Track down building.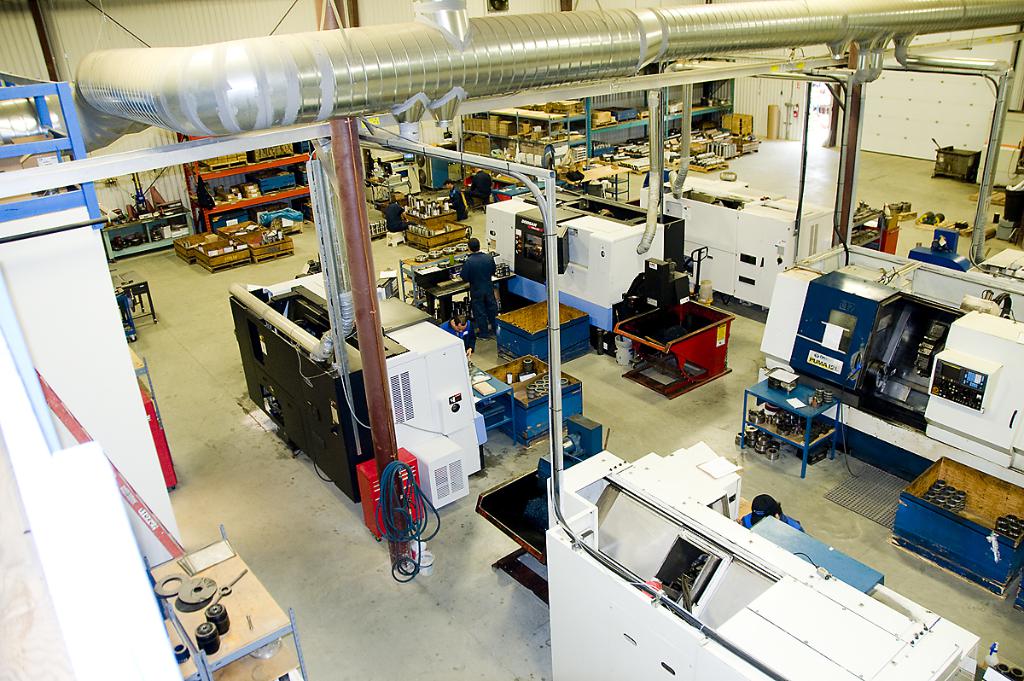
Tracked to 0:0:1023:680.
